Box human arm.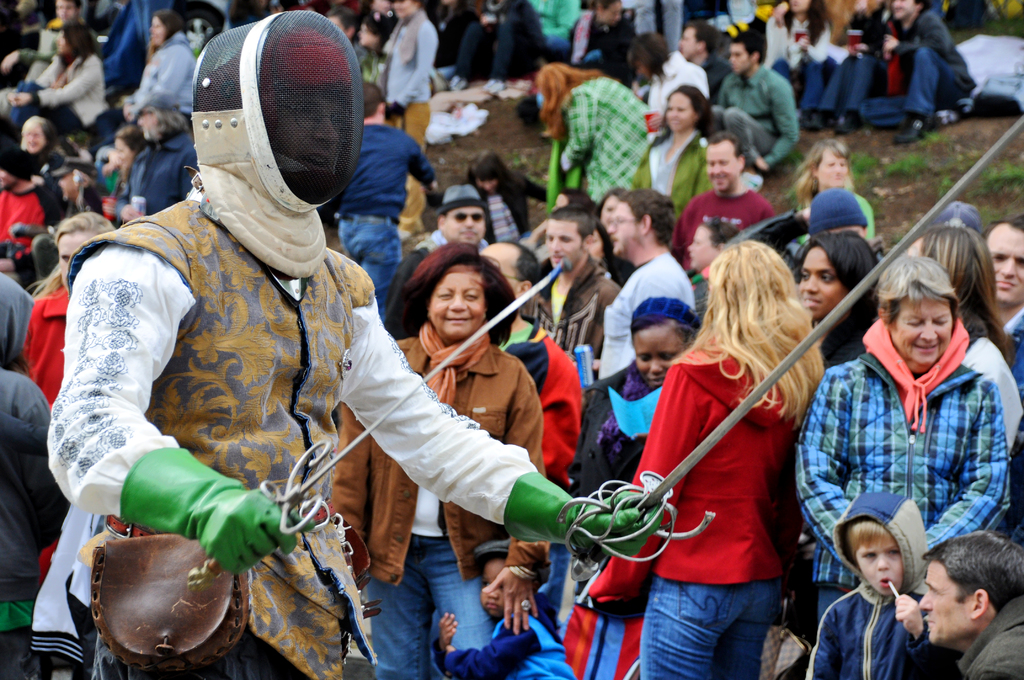
pyautogui.locateOnScreen(844, 8, 873, 60).
